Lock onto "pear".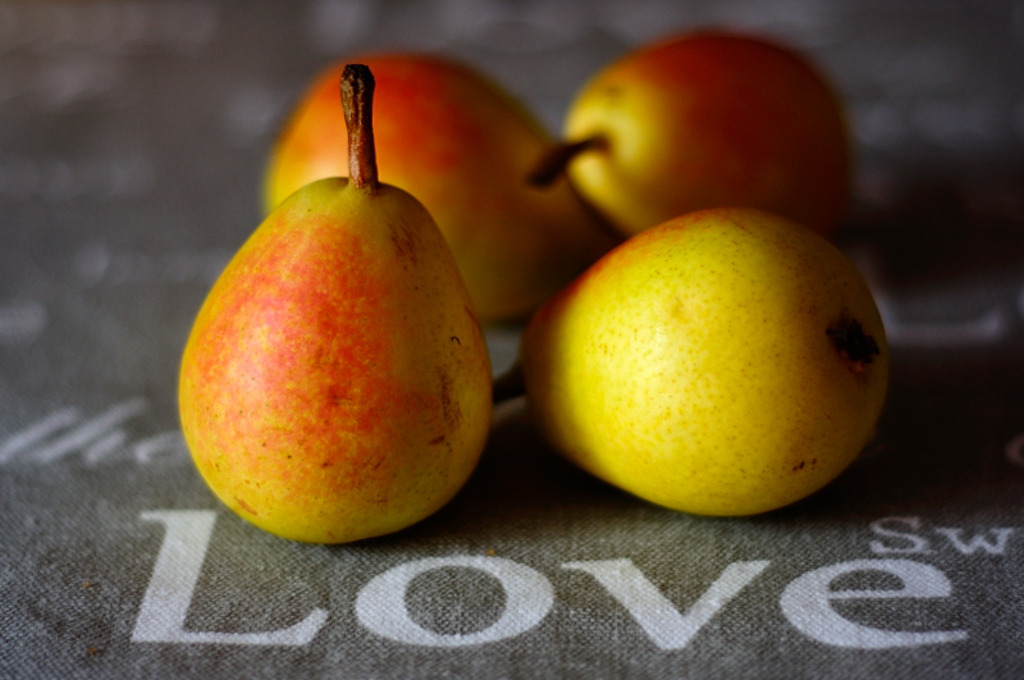
Locked: left=180, top=173, right=493, bottom=543.
